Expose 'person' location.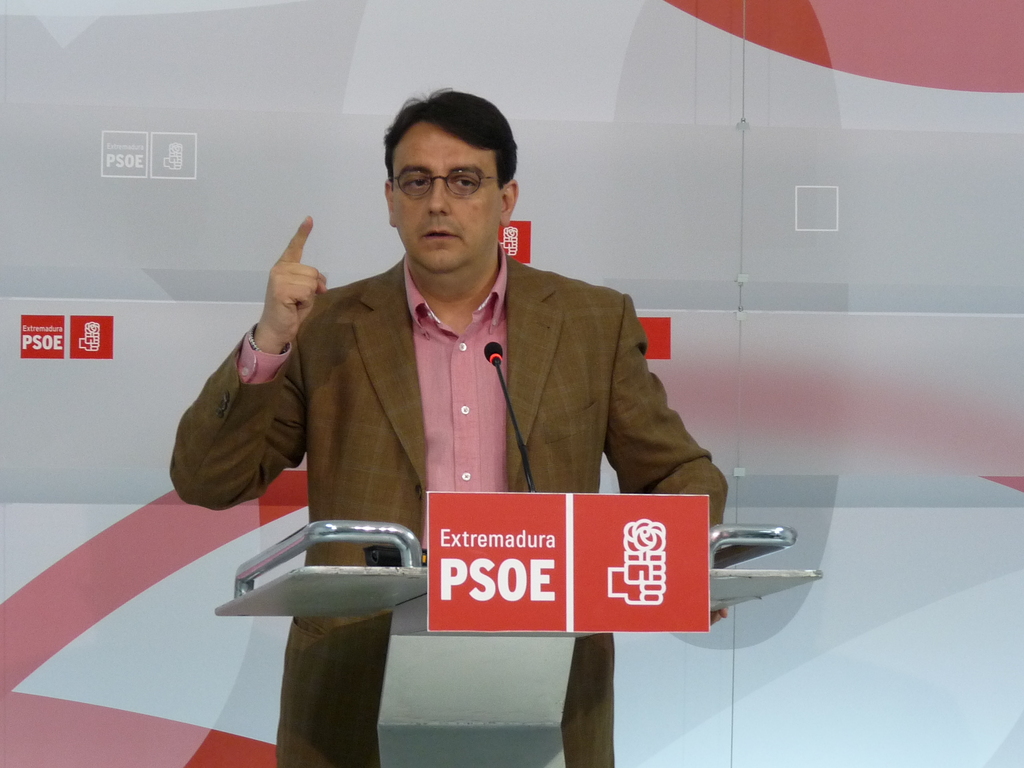
Exposed at locate(170, 86, 733, 765).
